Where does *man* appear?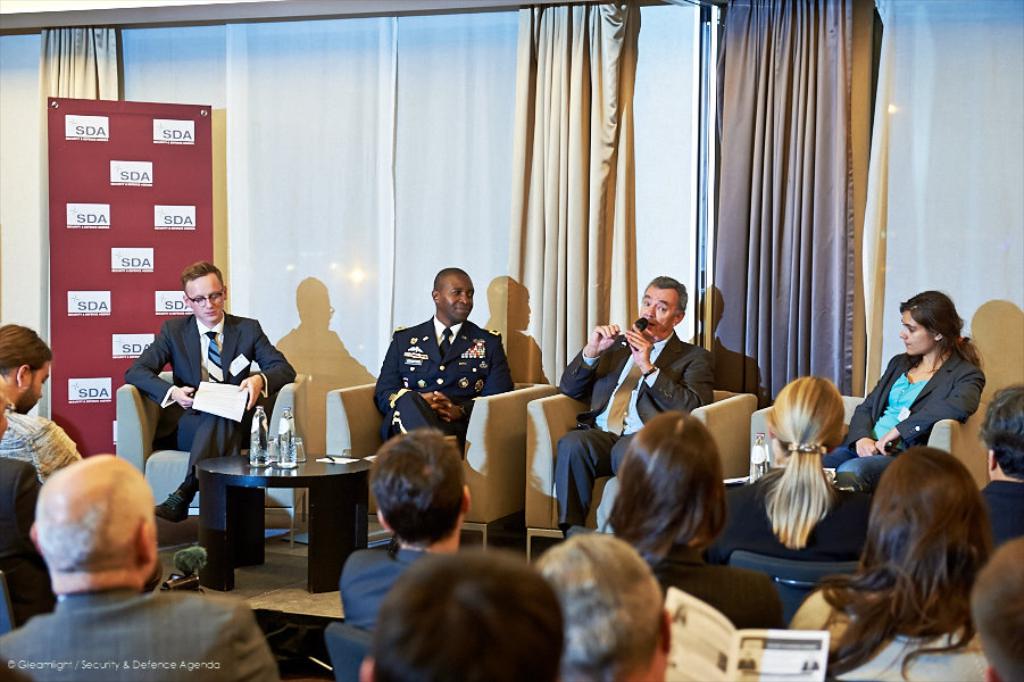
Appears at [339,426,475,635].
